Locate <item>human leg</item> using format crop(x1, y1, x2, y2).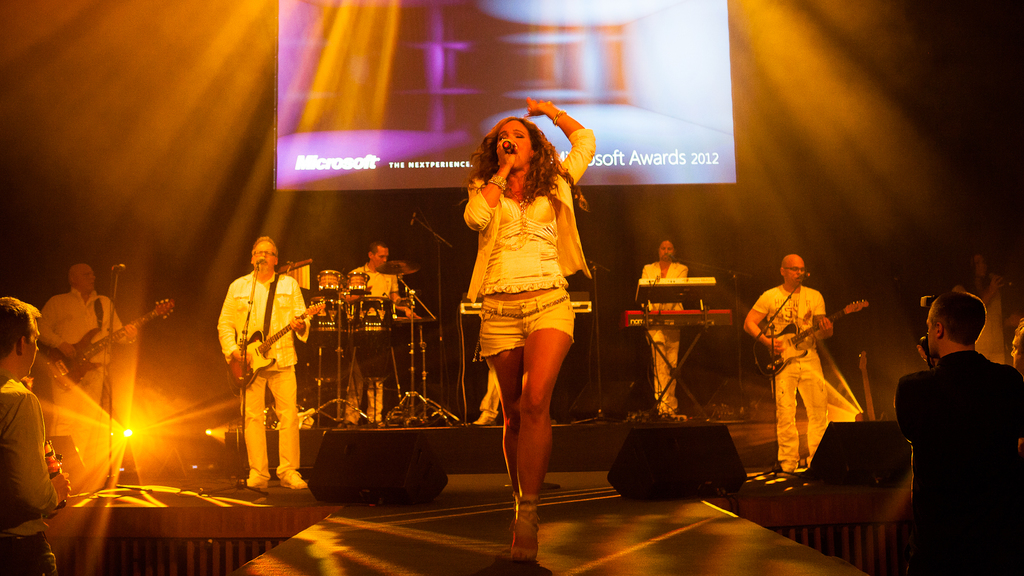
crop(243, 373, 262, 488).
